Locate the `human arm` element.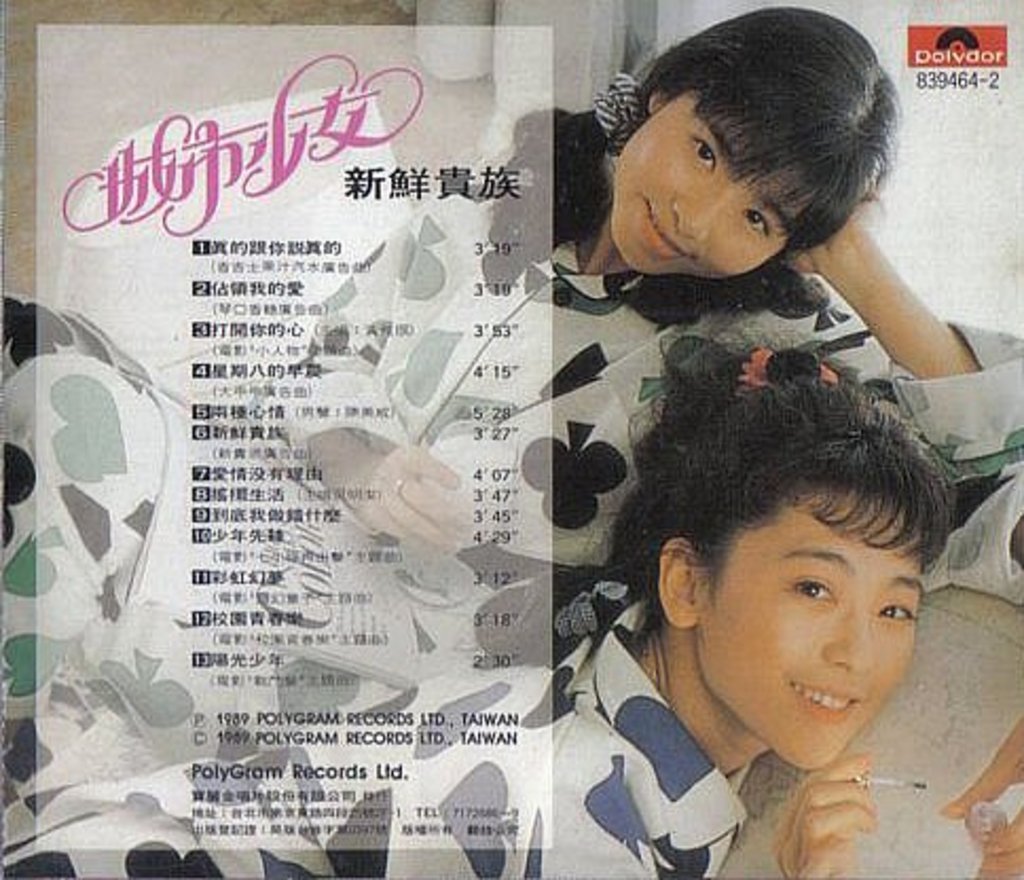
Element bbox: {"x1": 821, "y1": 186, "x2": 1001, "y2": 404}.
